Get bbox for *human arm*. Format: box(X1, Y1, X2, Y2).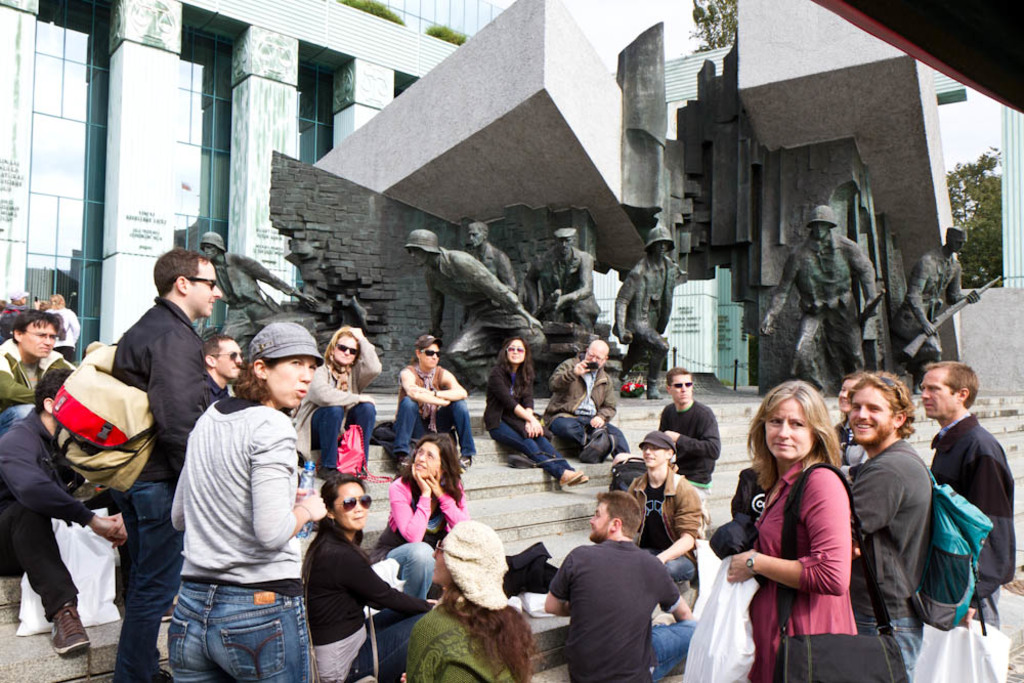
box(453, 251, 541, 335).
